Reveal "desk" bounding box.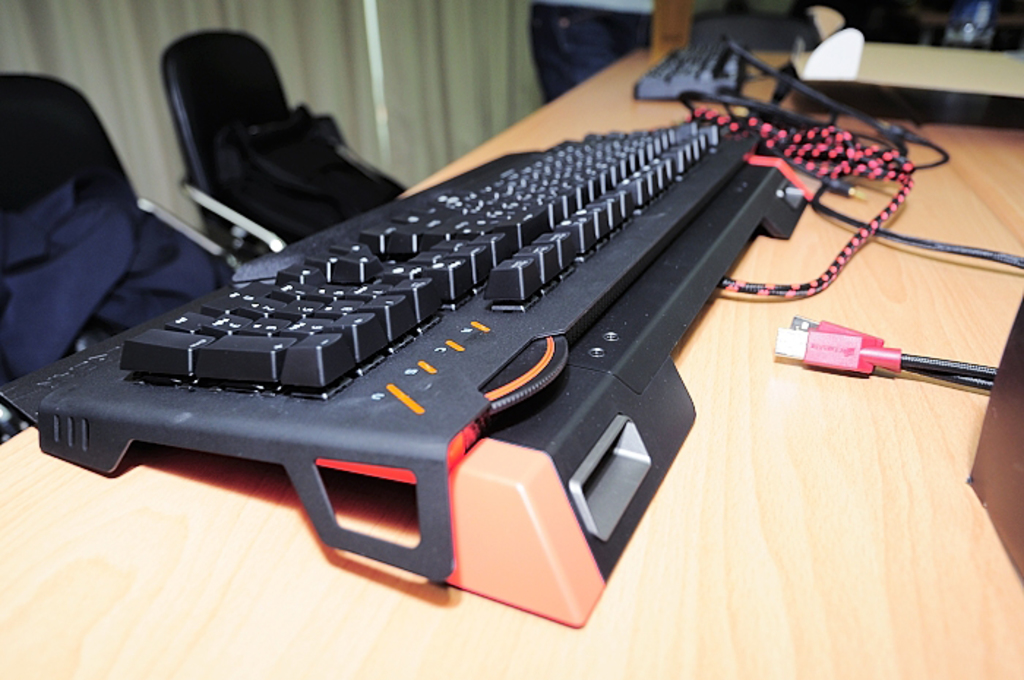
Revealed: 1:44:910:668.
